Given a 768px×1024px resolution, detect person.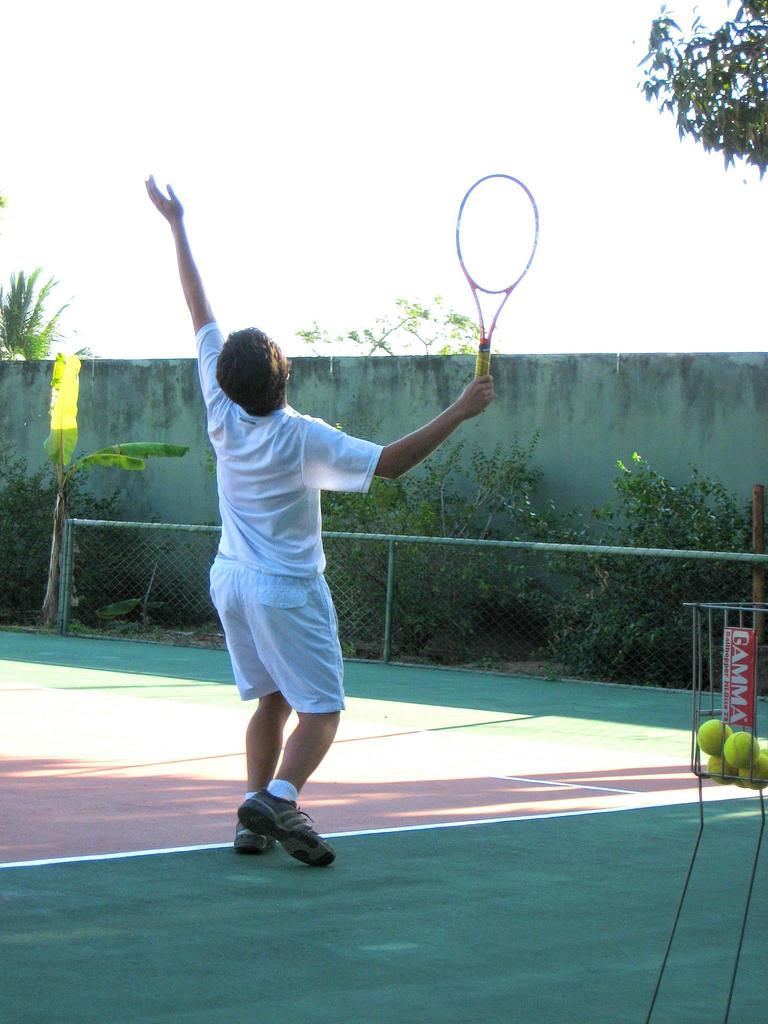
(left=205, top=203, right=464, bottom=890).
